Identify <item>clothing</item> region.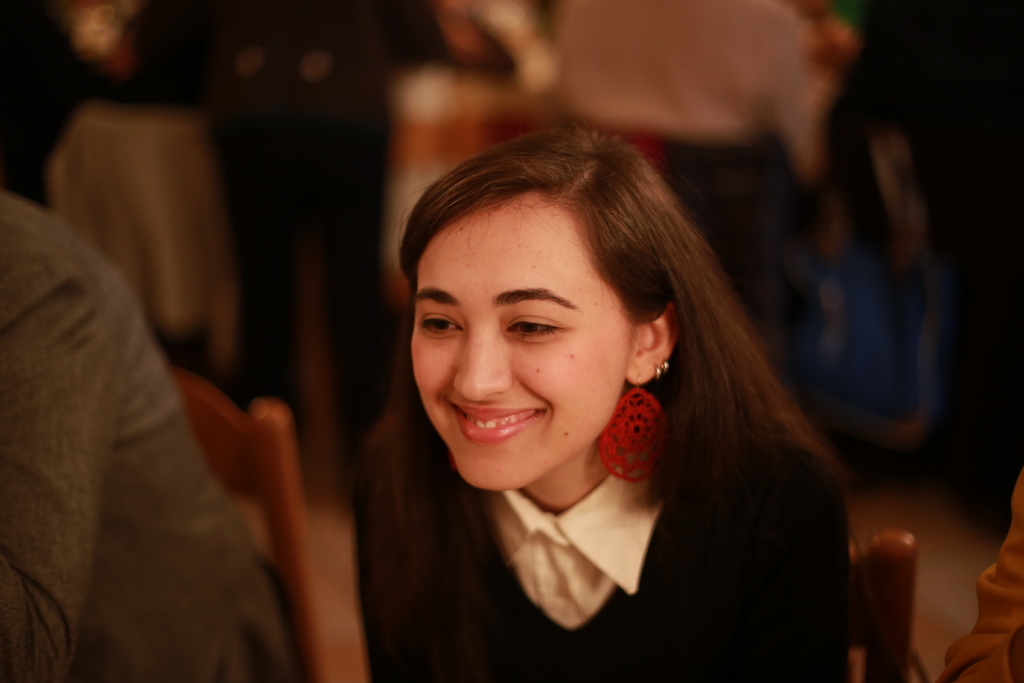
Region: detection(279, 393, 877, 668).
